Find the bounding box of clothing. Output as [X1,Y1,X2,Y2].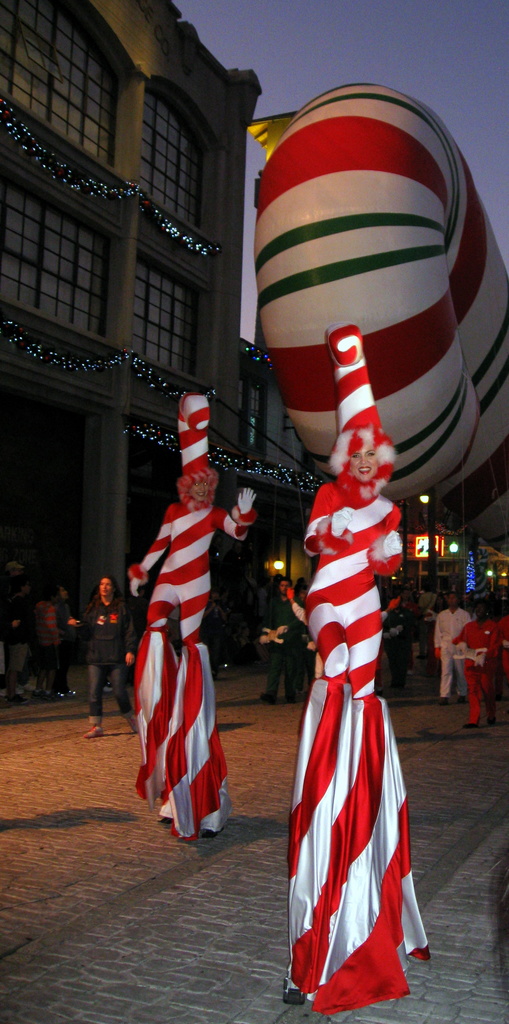
[82,593,138,659].
